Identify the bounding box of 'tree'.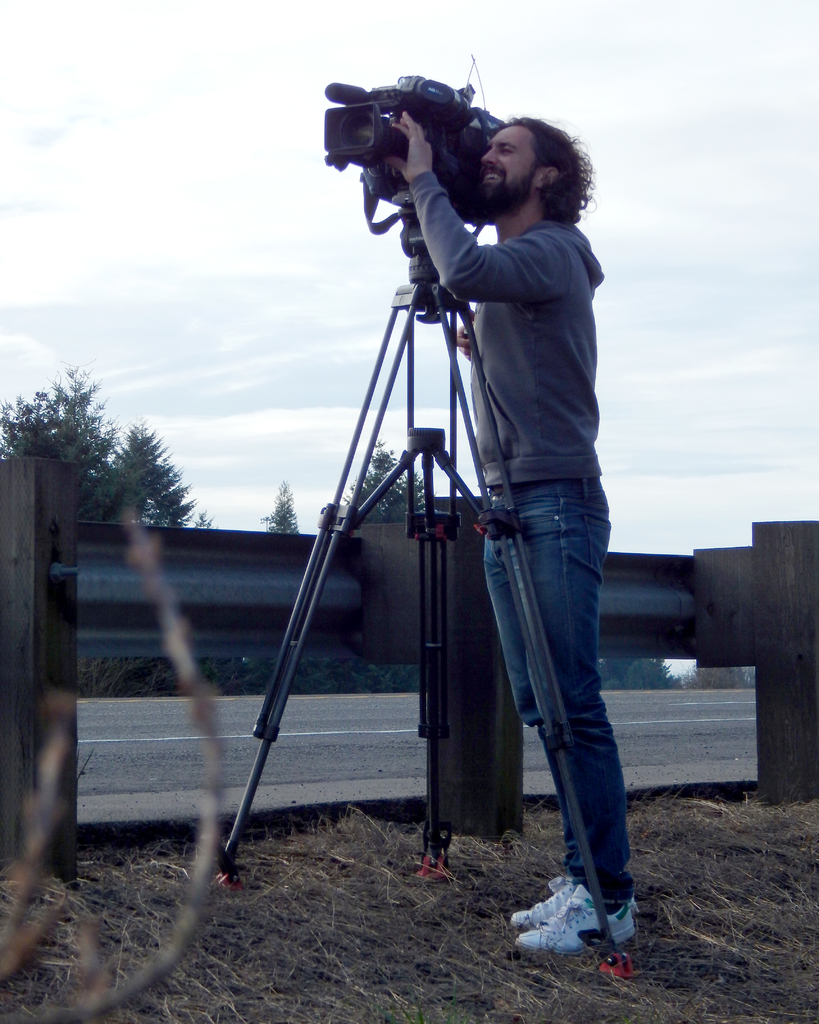
268, 479, 303, 536.
